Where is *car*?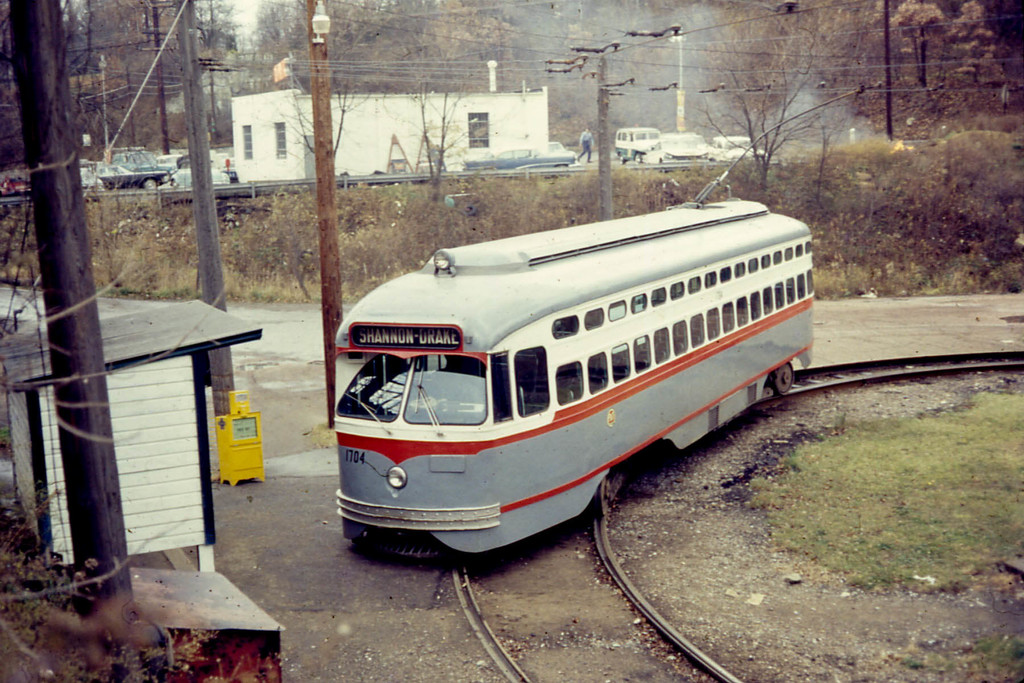
<region>712, 133, 764, 156</region>.
